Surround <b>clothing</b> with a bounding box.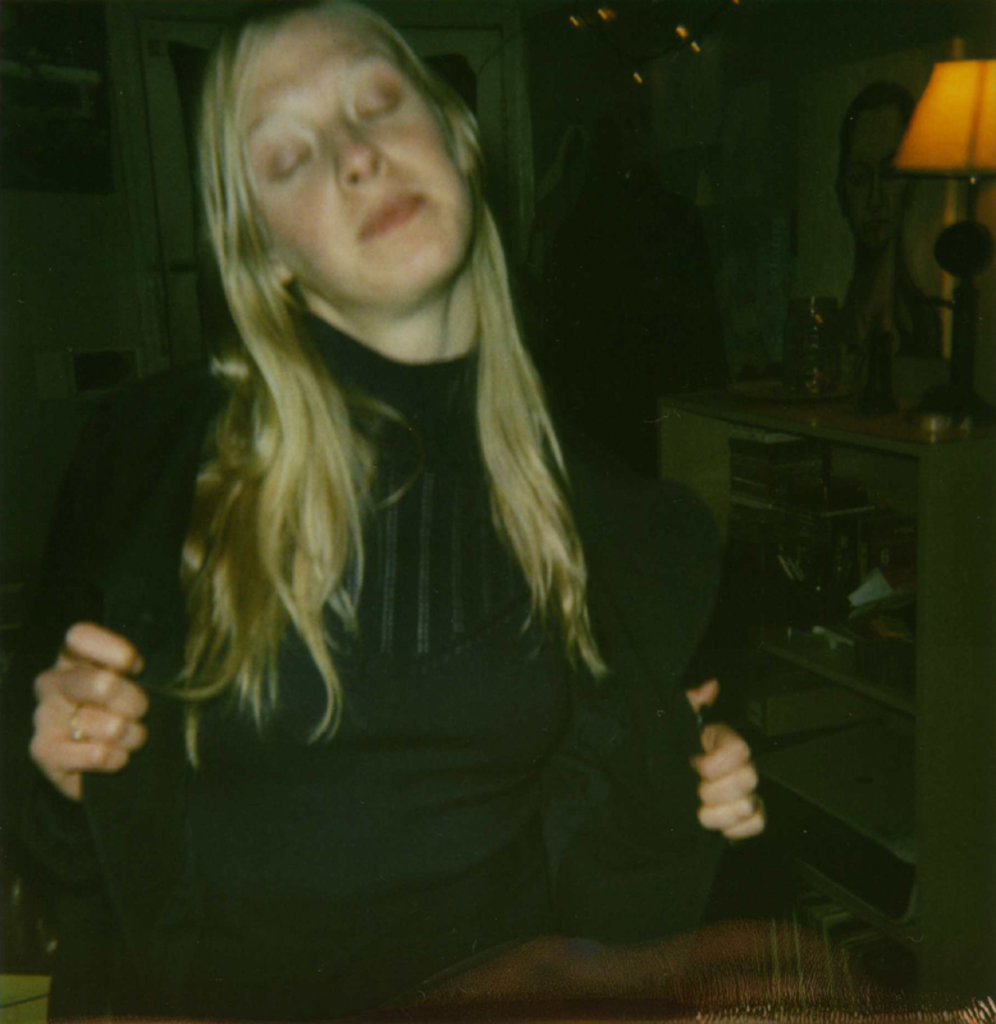
49,293,755,1023.
